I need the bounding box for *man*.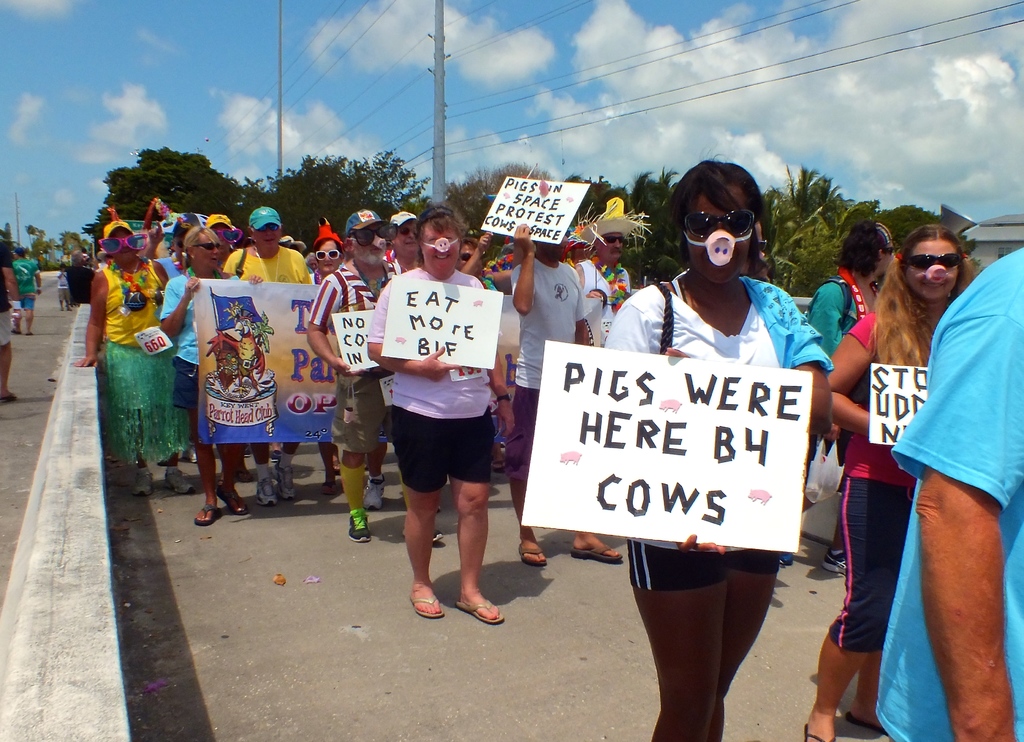
Here it is: Rect(8, 245, 44, 336).
